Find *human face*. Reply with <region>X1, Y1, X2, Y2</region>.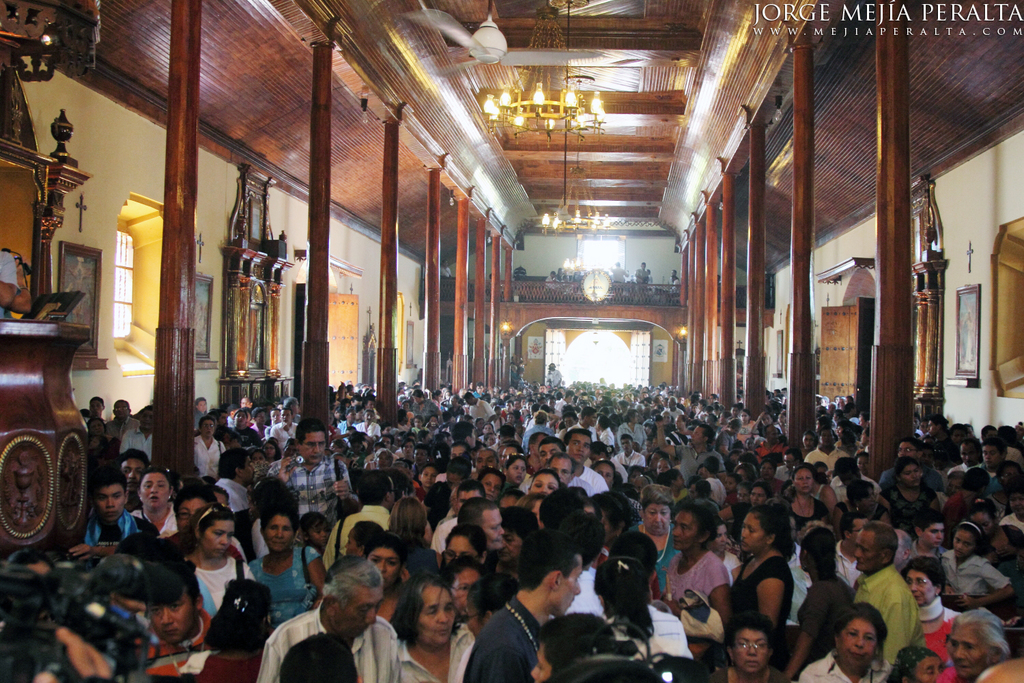
<region>594, 462, 616, 490</region>.
